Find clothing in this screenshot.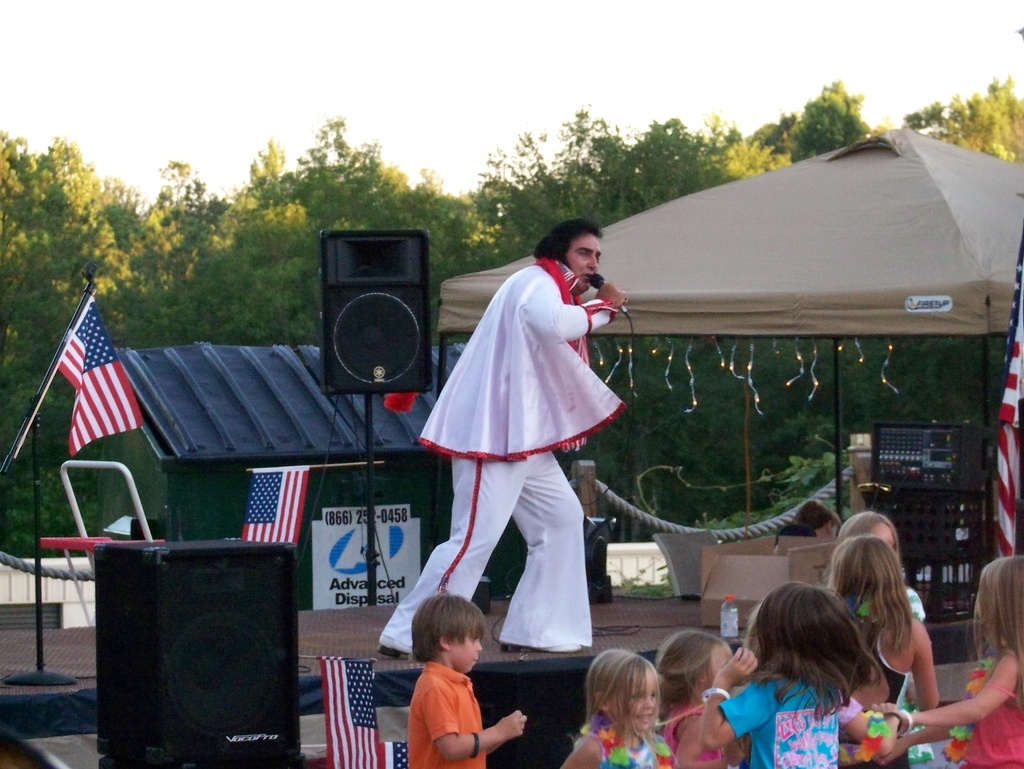
The bounding box for clothing is 404:661:488:768.
